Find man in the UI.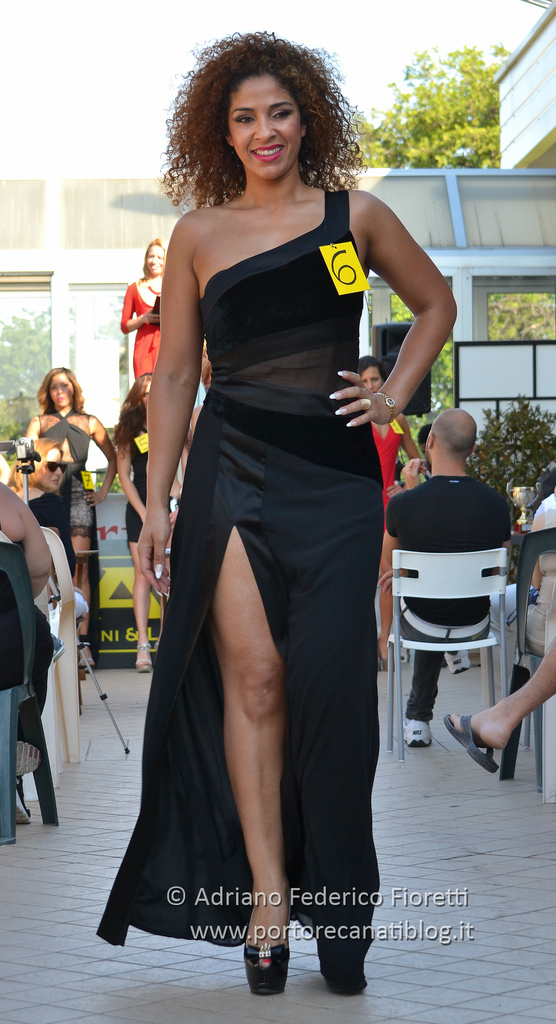
UI element at 380, 406, 517, 755.
